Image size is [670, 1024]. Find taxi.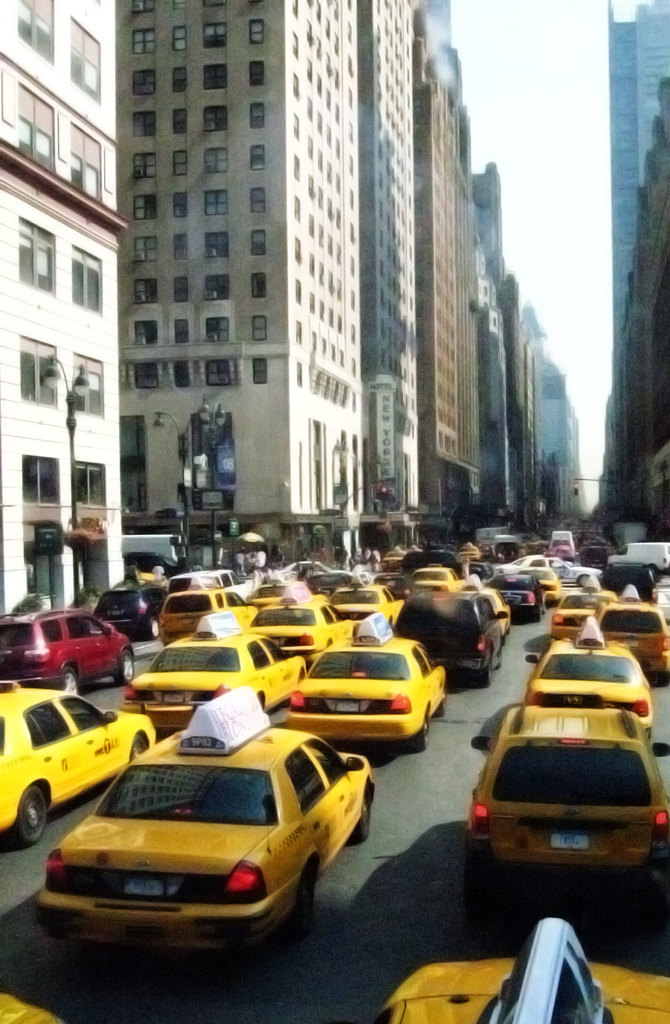
x1=409, y1=564, x2=465, y2=601.
